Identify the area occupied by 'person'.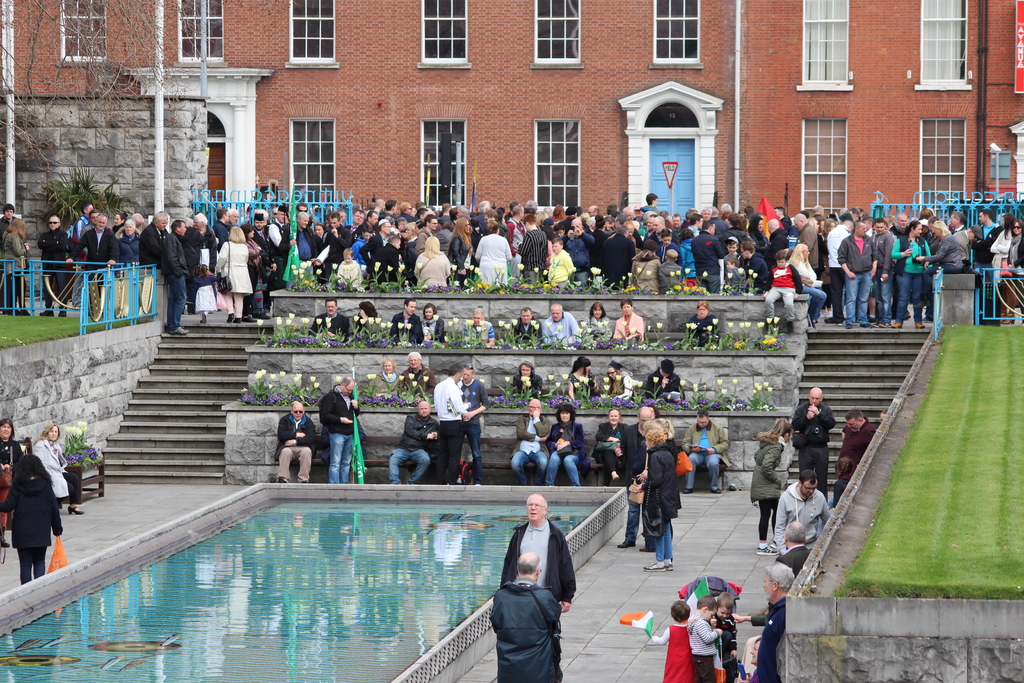
Area: {"x1": 433, "y1": 364, "x2": 488, "y2": 479}.
